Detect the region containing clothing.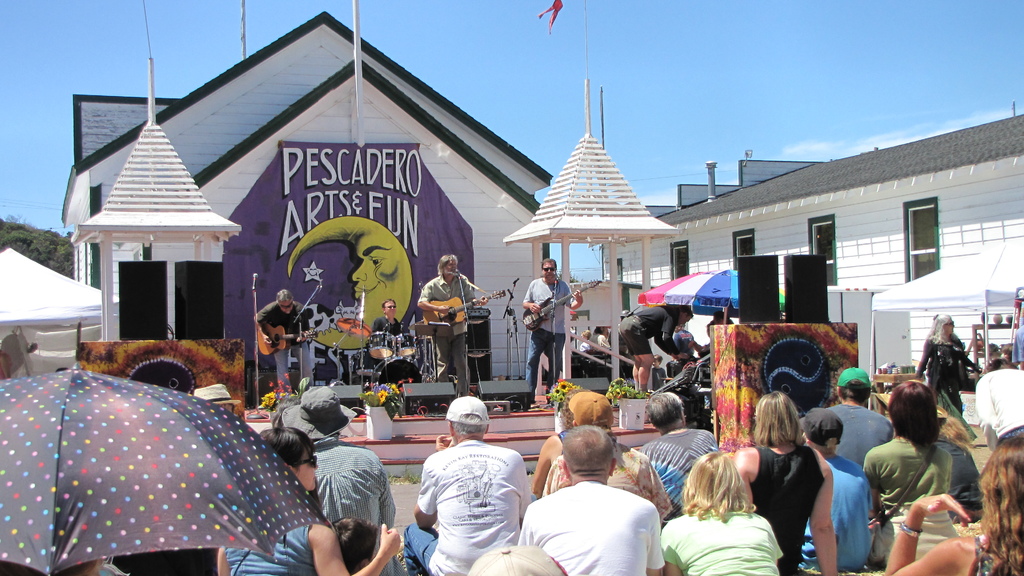
bbox(408, 417, 533, 564).
